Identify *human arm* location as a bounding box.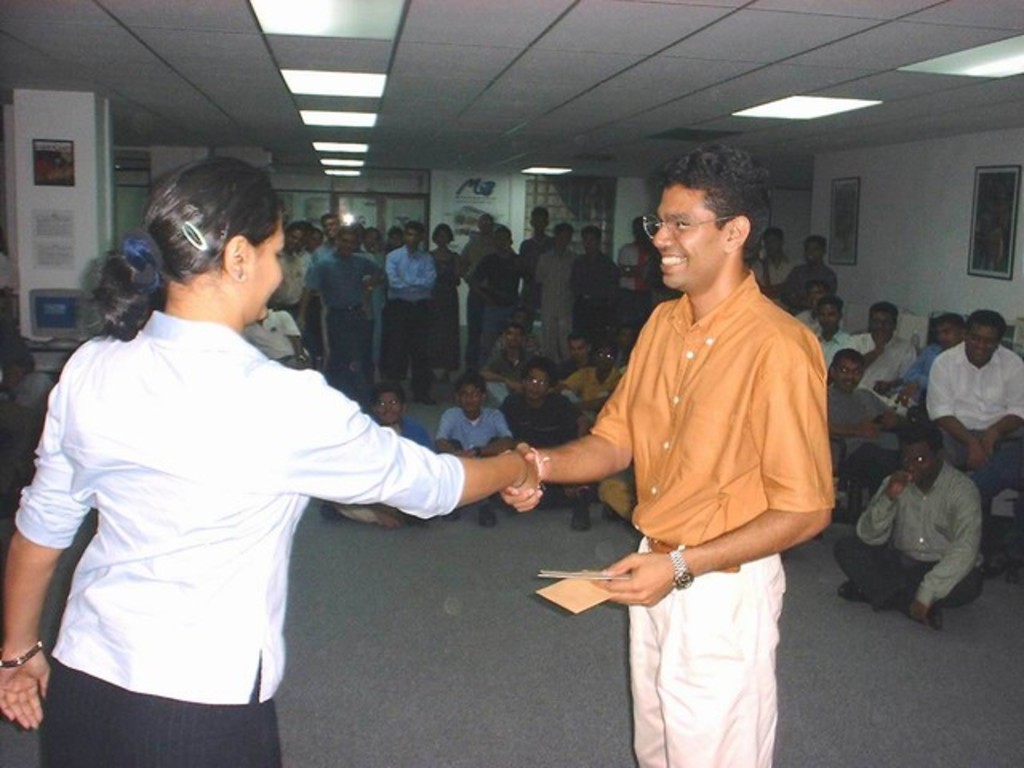
[856, 472, 914, 549].
